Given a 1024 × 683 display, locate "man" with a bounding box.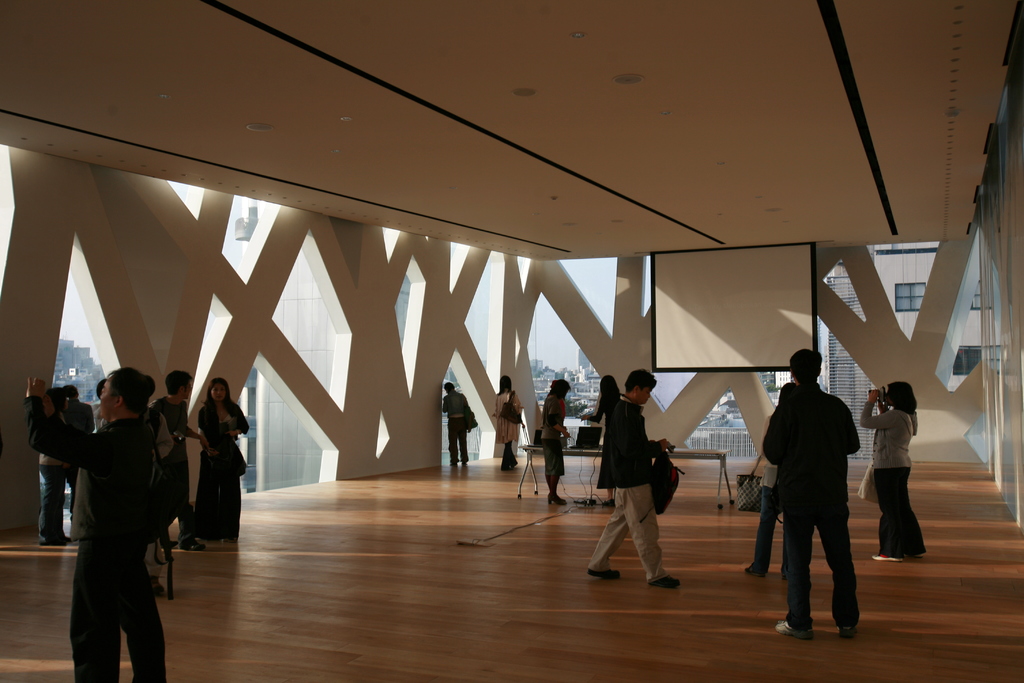
Located: 759, 345, 874, 642.
